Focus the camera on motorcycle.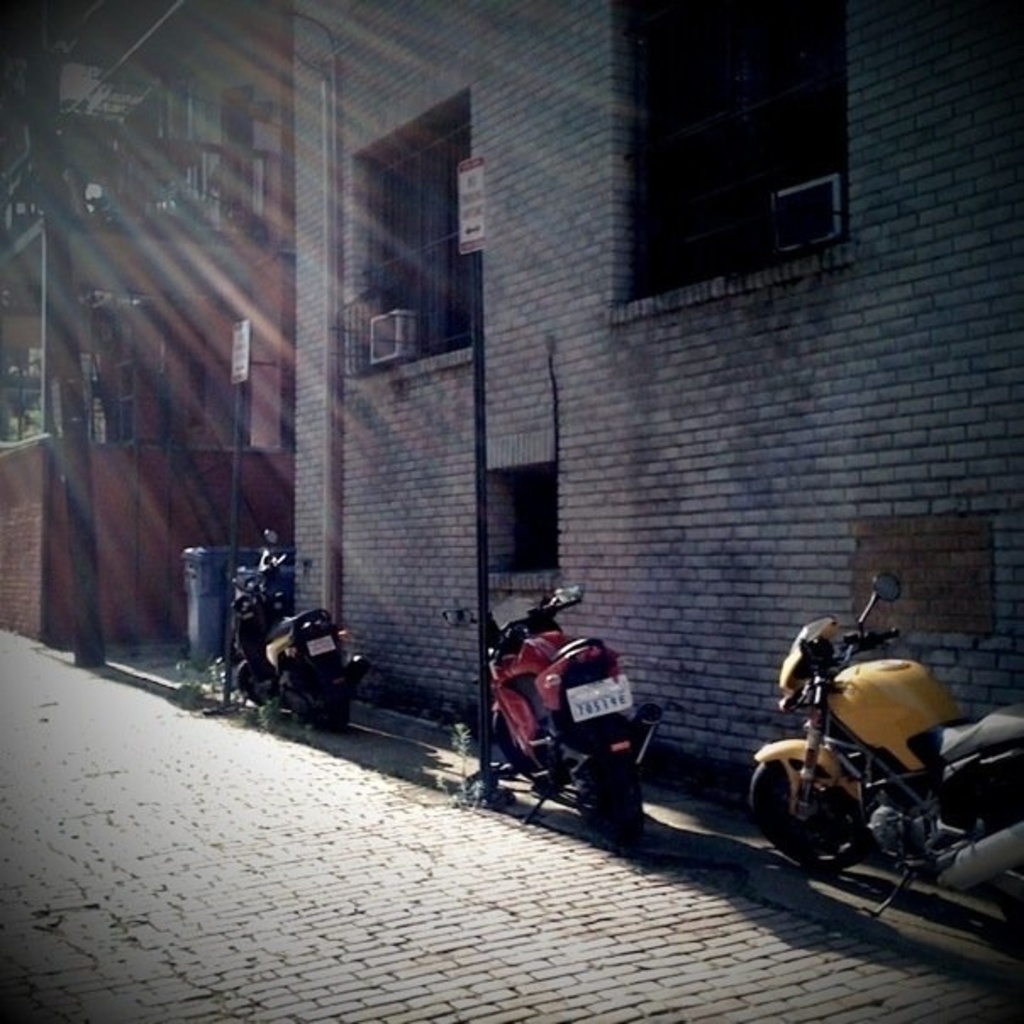
Focus region: [746,588,995,917].
